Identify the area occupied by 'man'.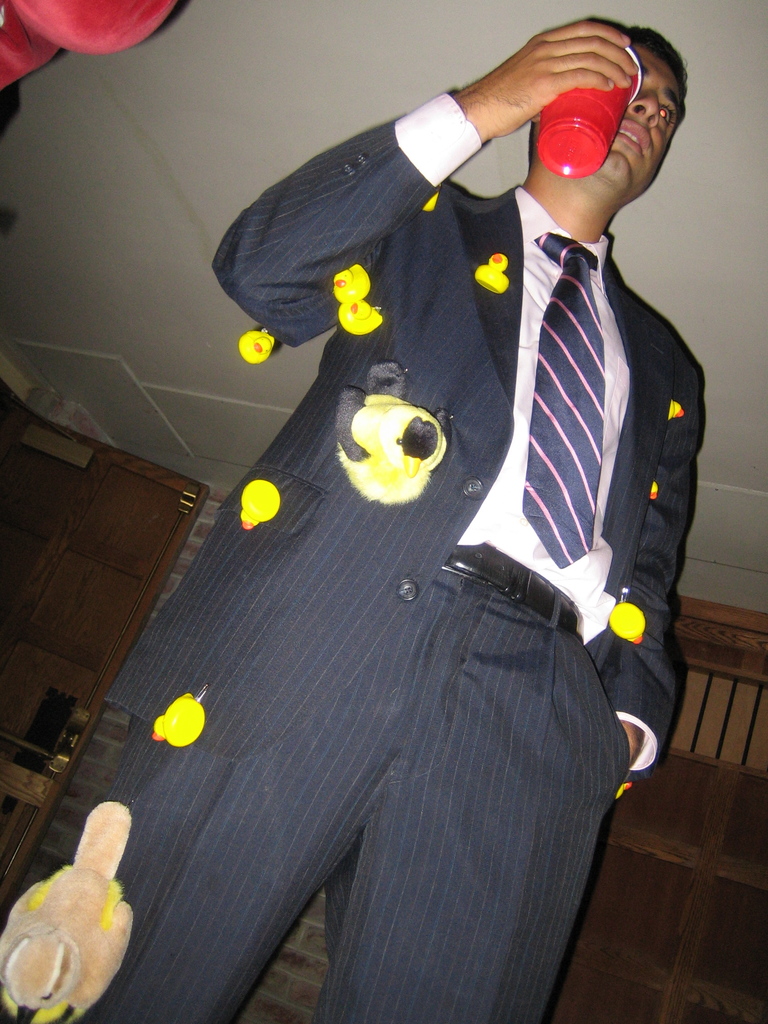
Area: 113,0,683,1023.
